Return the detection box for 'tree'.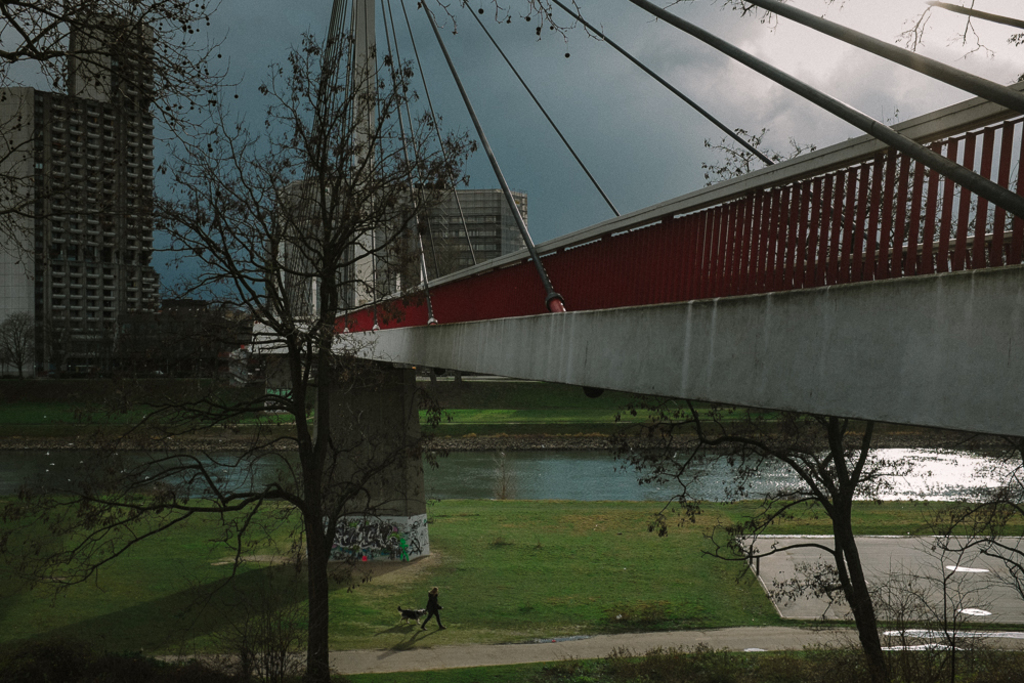
detection(3, 0, 252, 285).
